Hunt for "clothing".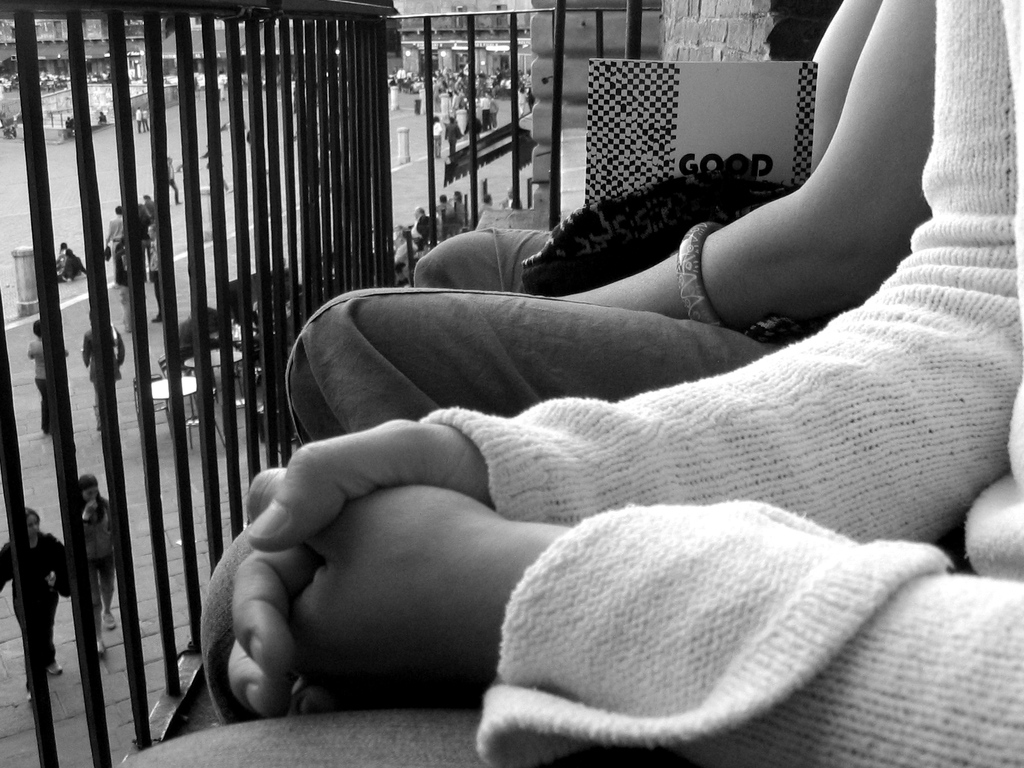
Hunted down at 0,531,65,690.
